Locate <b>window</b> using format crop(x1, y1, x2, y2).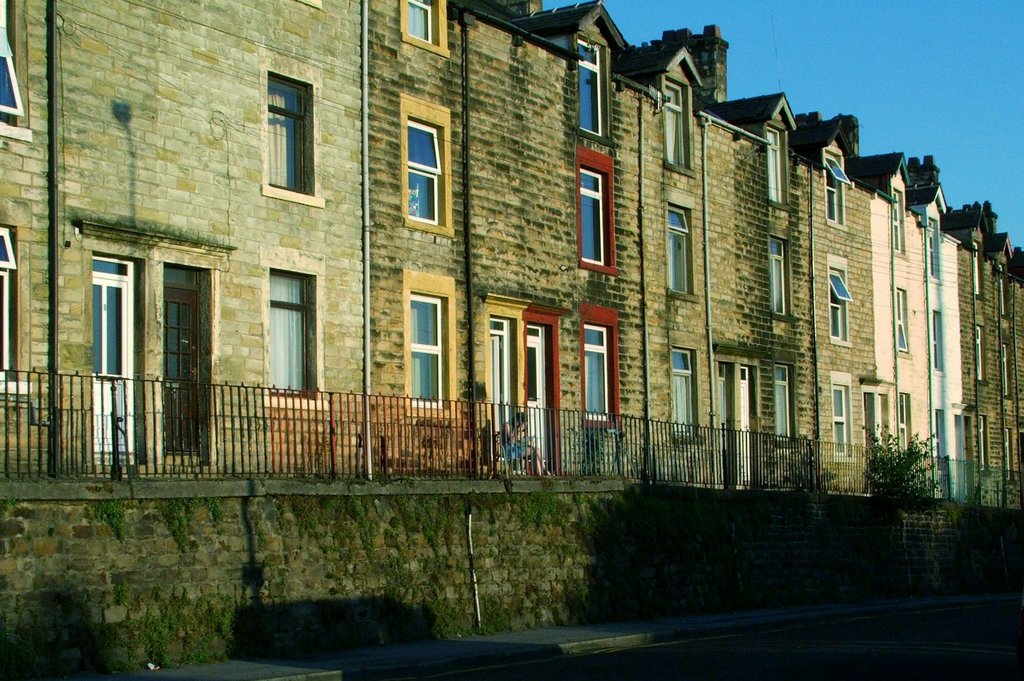
crop(769, 127, 785, 206).
